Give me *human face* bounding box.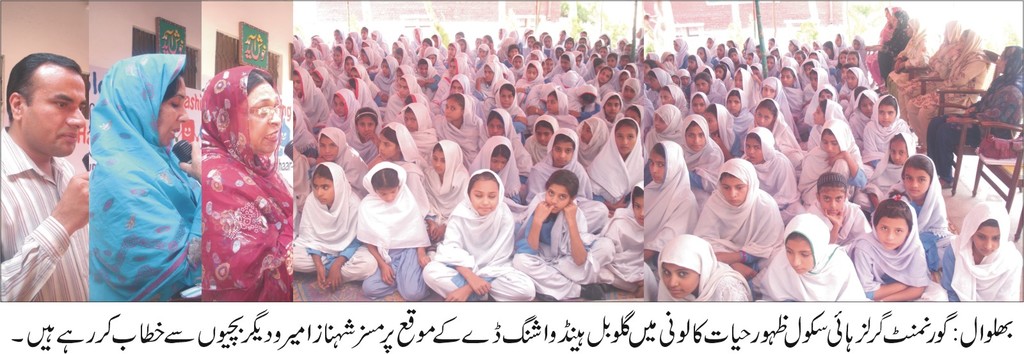
820/190/844/215.
